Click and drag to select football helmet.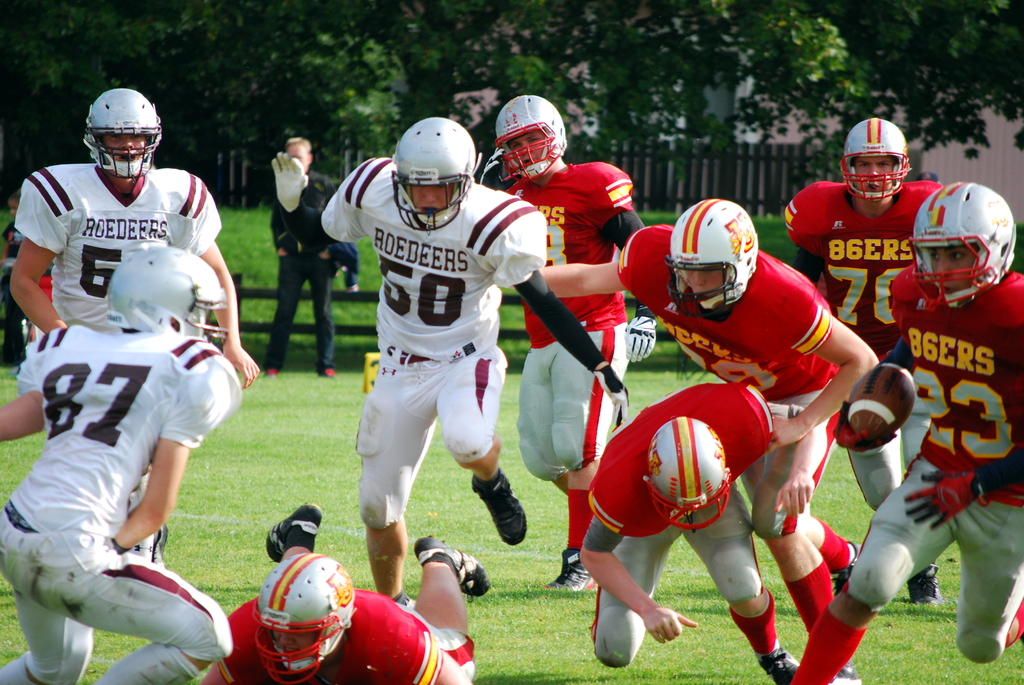
Selection: bbox=[842, 116, 913, 196].
